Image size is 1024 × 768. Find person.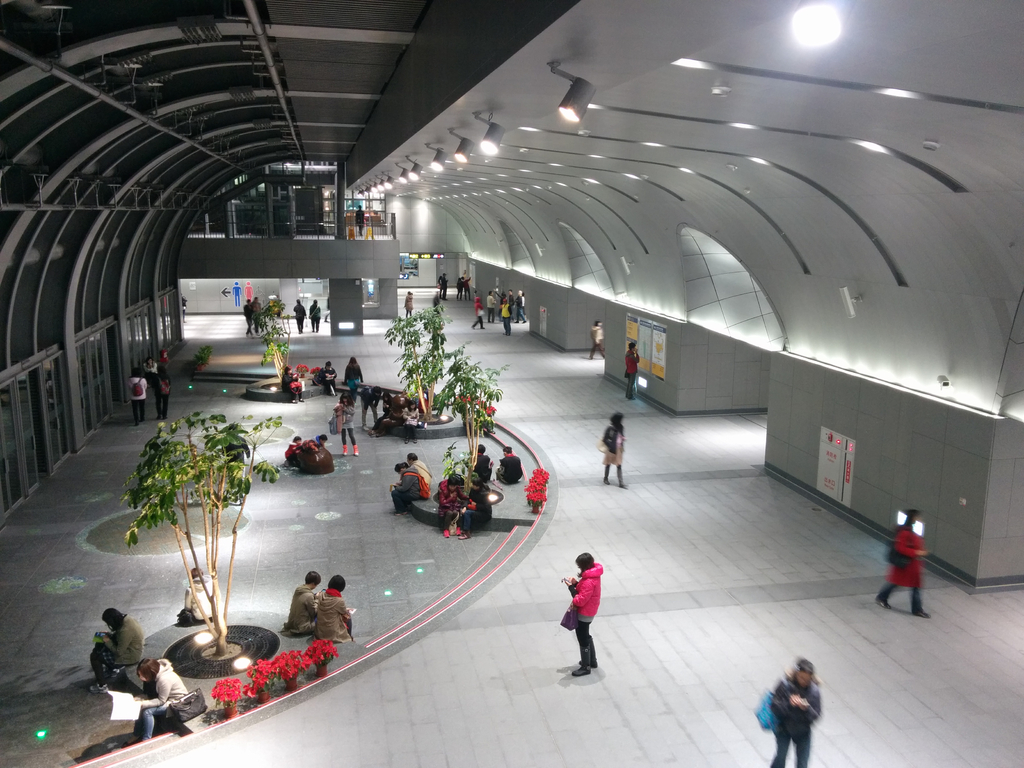
bbox=[310, 298, 324, 333].
